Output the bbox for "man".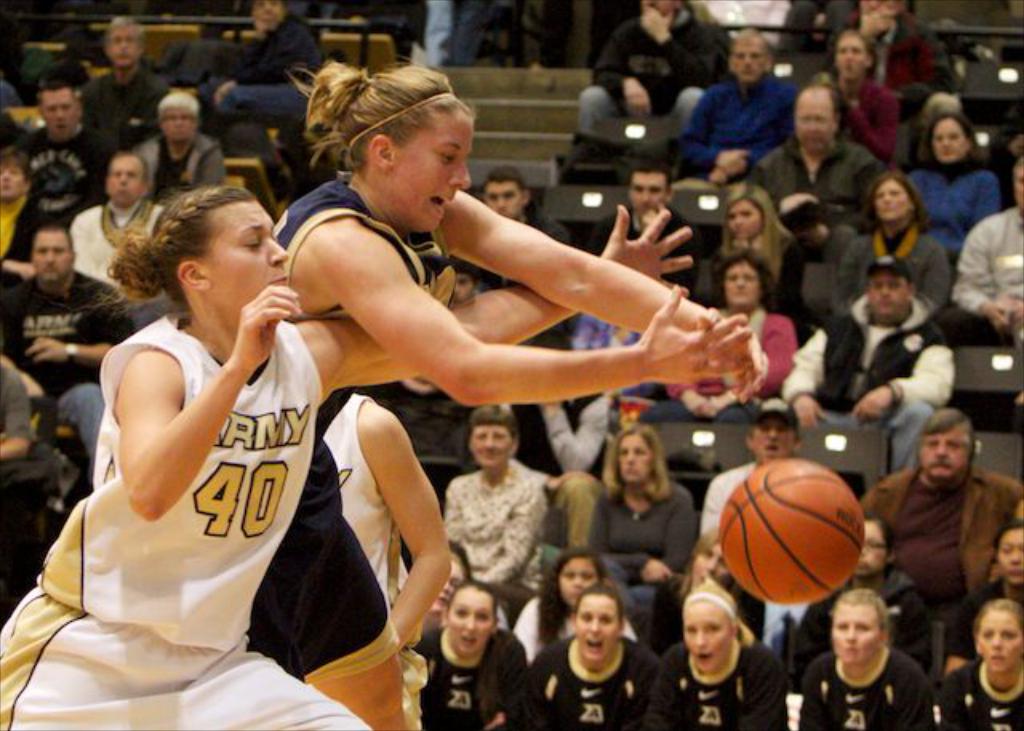
detection(854, 405, 1022, 606).
